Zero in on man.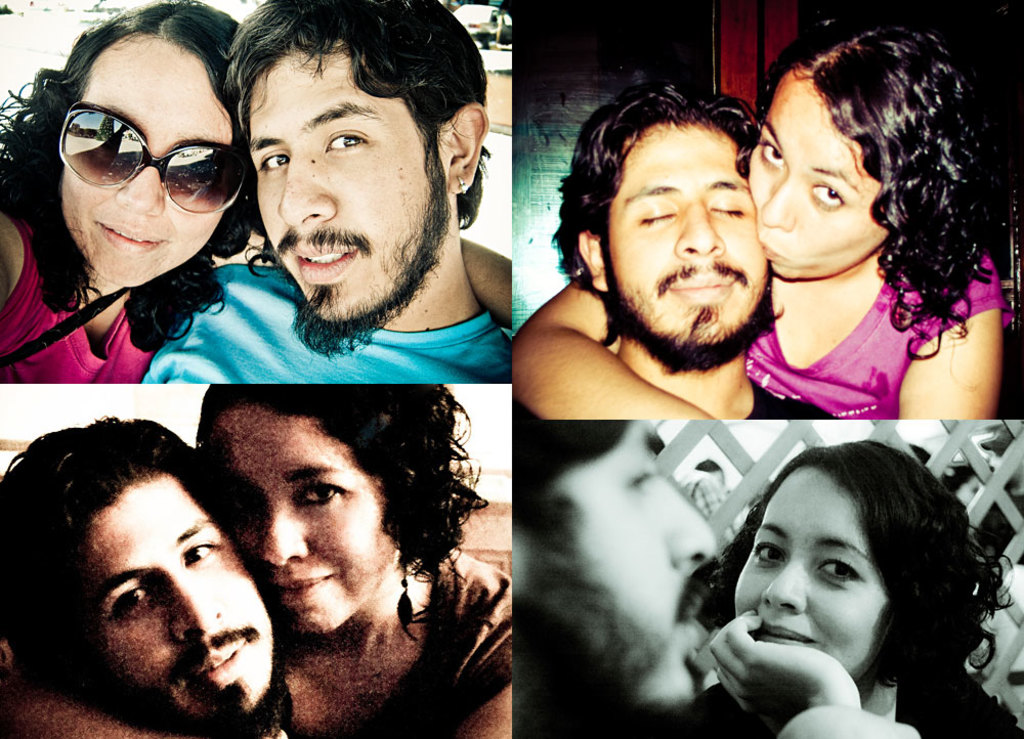
Zeroed in: {"left": 139, "top": 0, "right": 516, "bottom": 384}.
